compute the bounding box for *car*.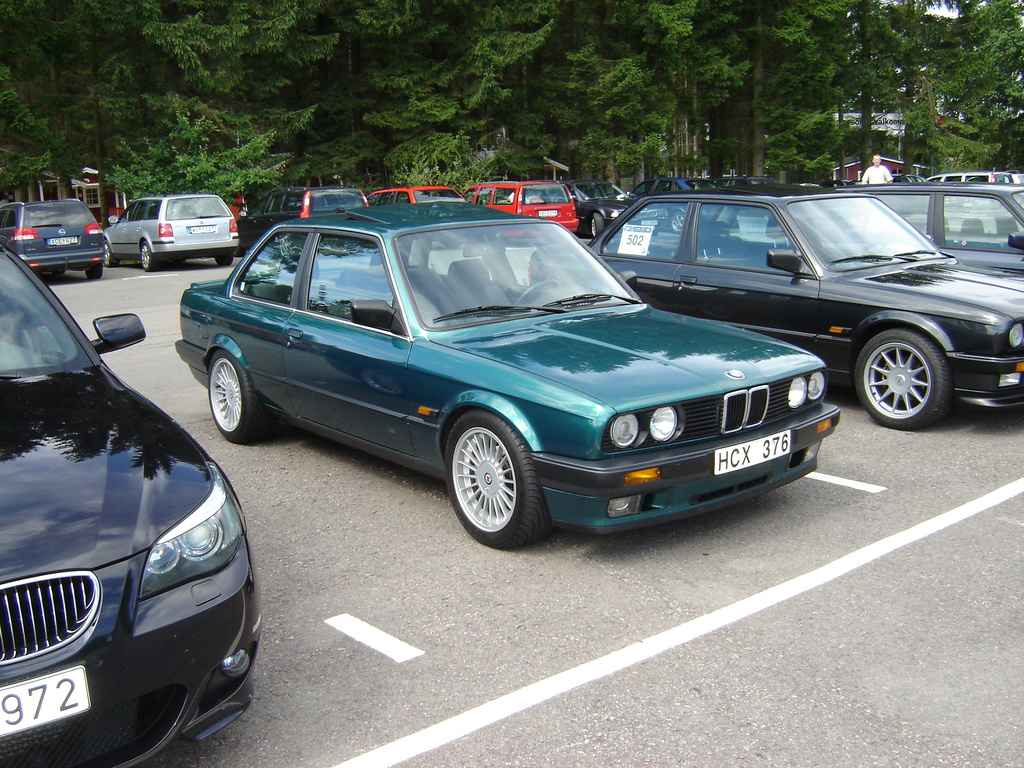
BBox(632, 170, 730, 196).
